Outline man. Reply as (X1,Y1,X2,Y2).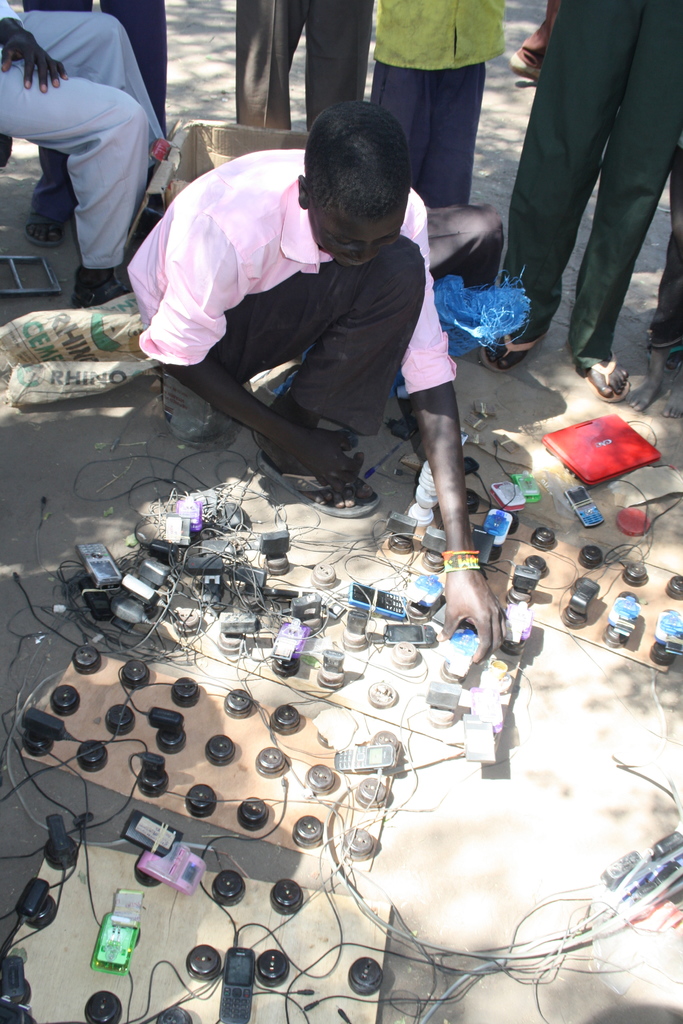
(4,12,174,282).
